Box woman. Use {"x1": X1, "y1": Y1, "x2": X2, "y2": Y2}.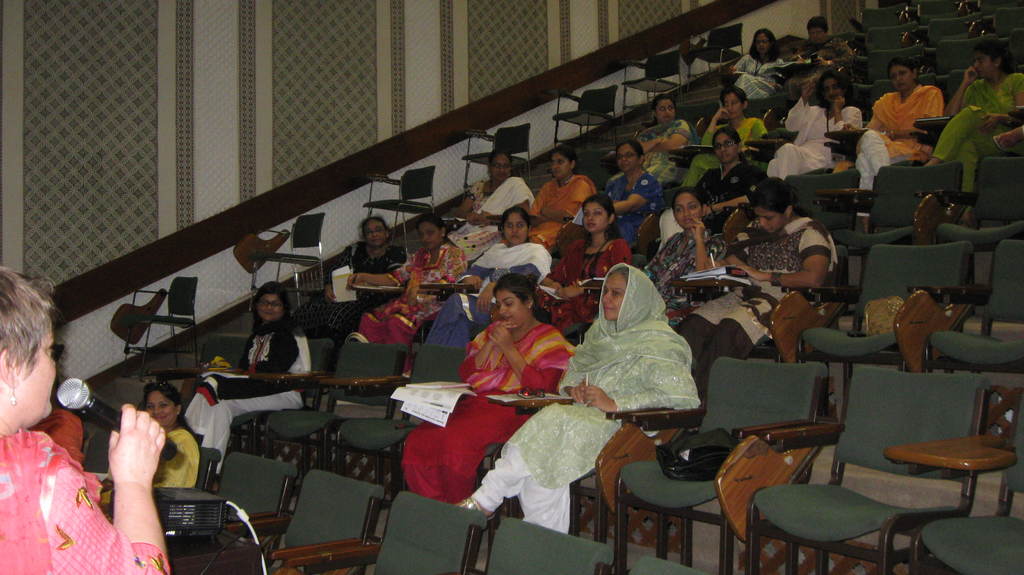
{"x1": 674, "y1": 182, "x2": 838, "y2": 434}.
